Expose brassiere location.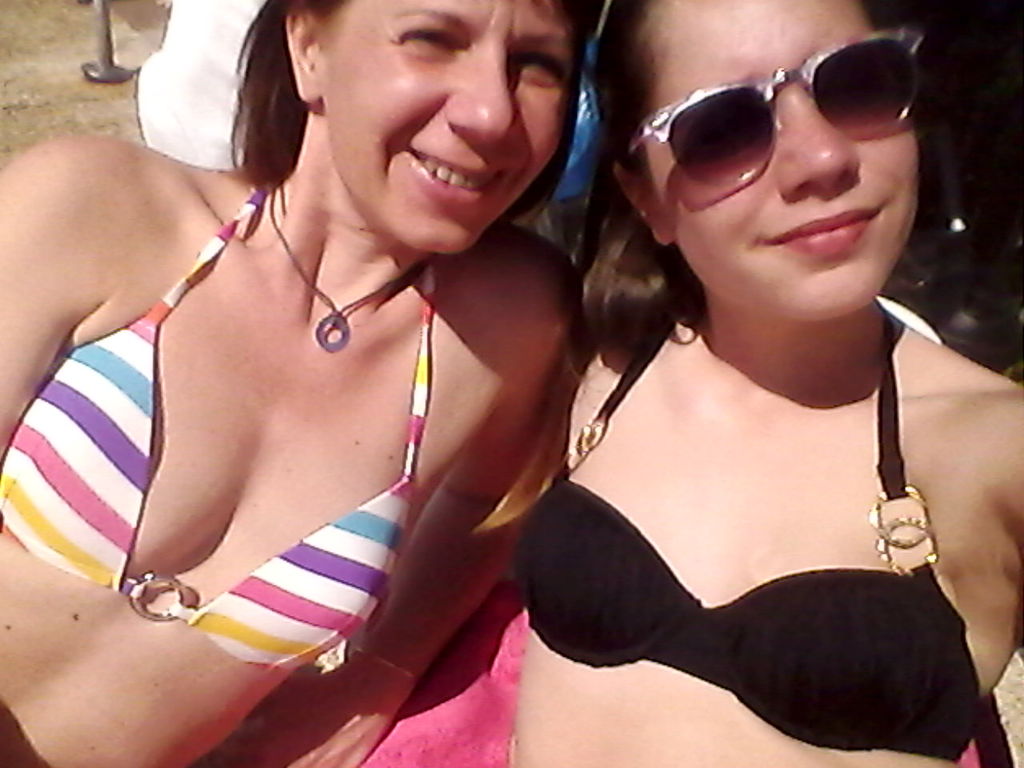
Exposed at (2, 177, 398, 676).
